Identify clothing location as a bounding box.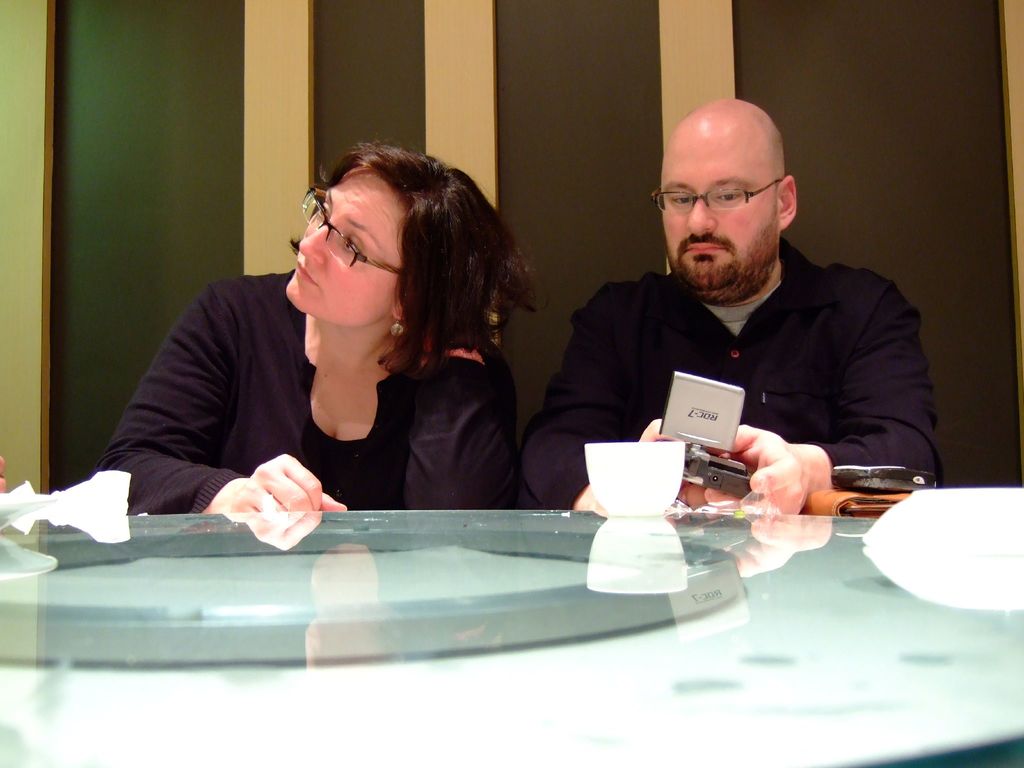
detection(524, 238, 929, 517).
